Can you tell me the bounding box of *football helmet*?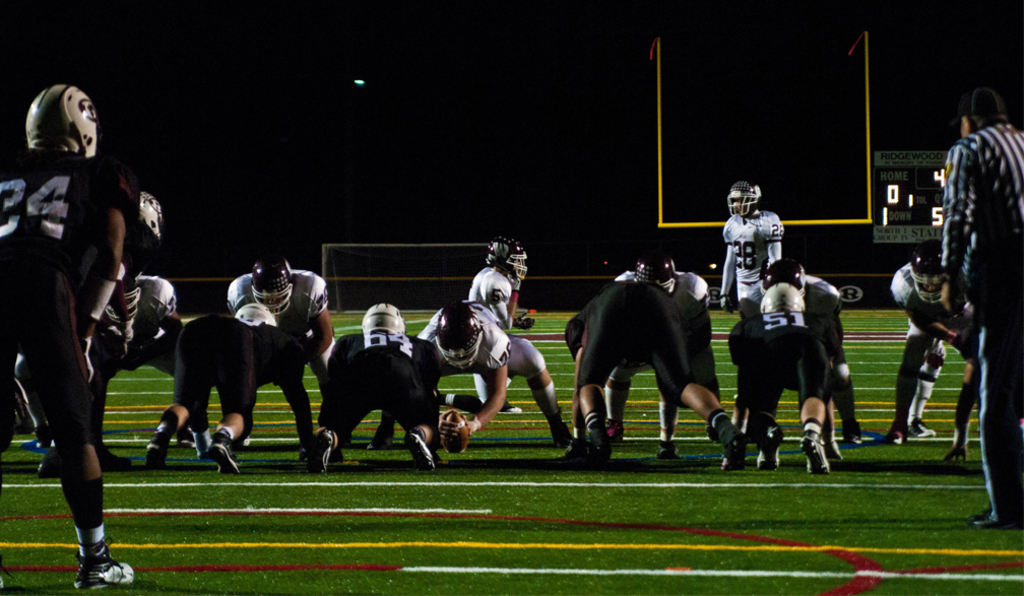
<box>440,296,488,361</box>.
